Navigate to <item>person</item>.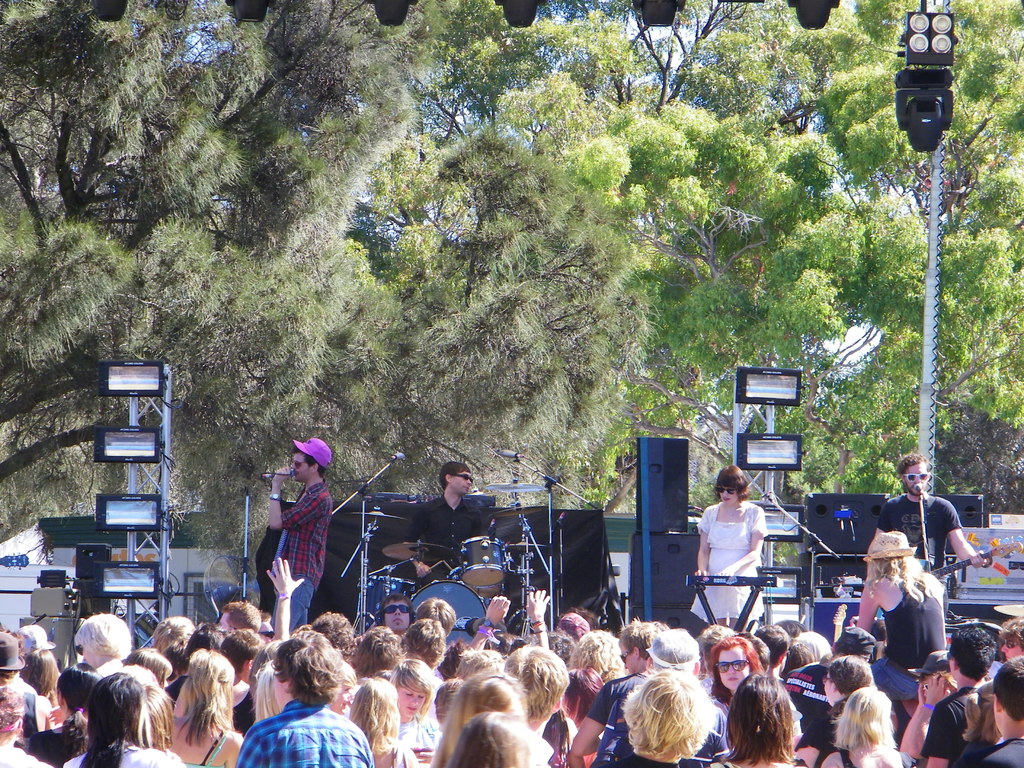
Navigation target: box(404, 463, 479, 591).
